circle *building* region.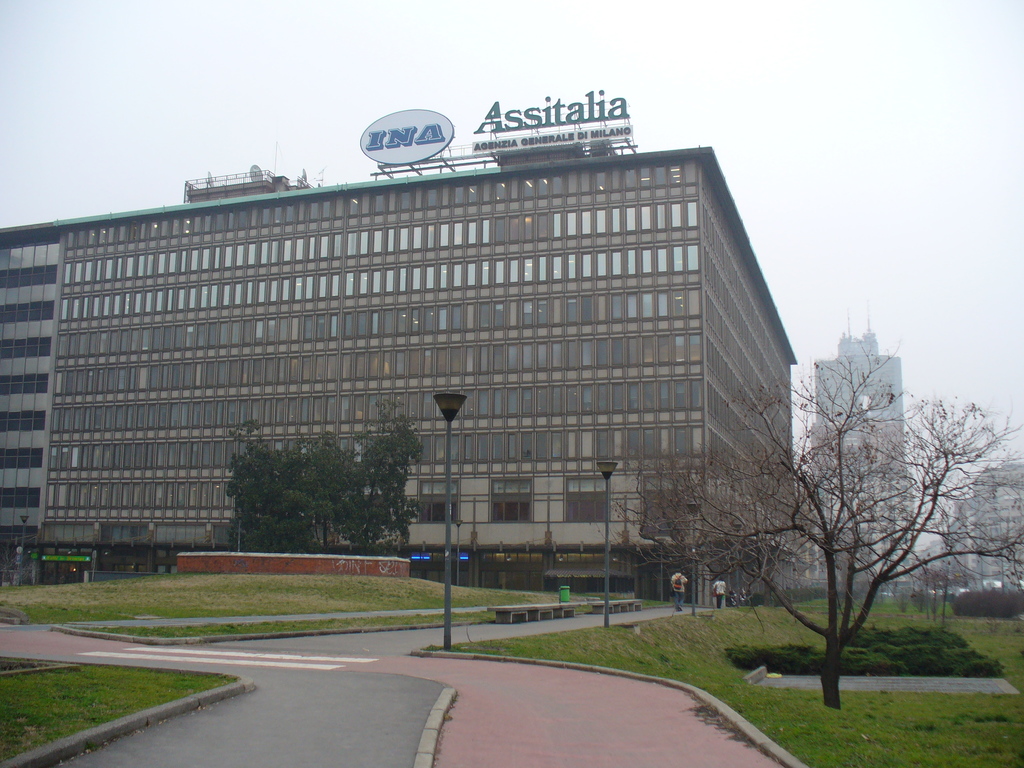
Region: select_region(0, 125, 797, 605).
